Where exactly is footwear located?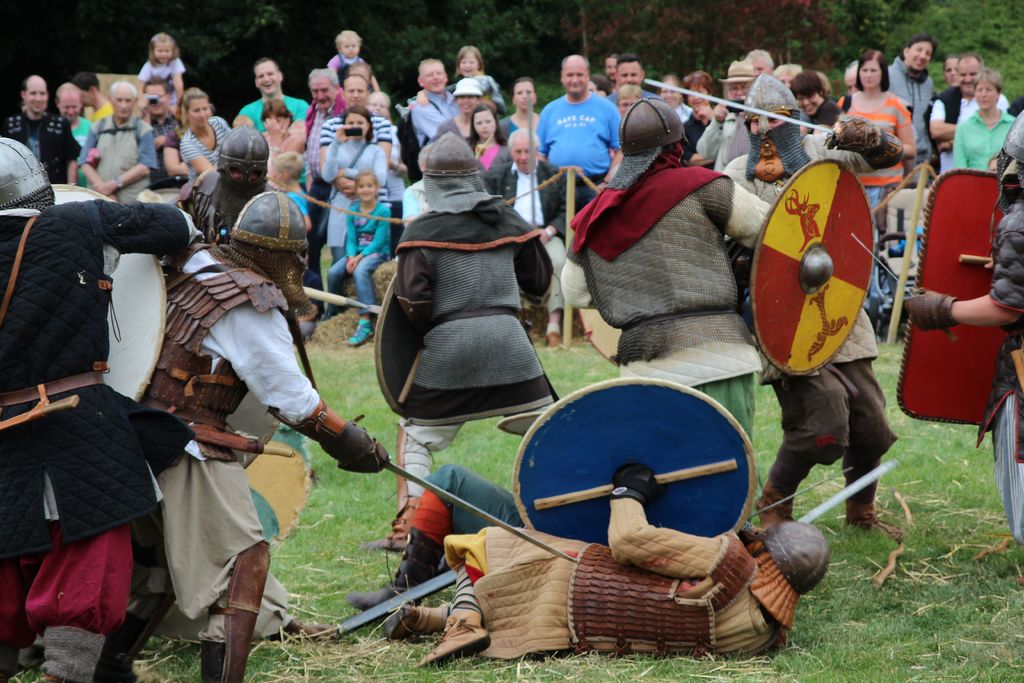
Its bounding box is [379,611,454,642].
